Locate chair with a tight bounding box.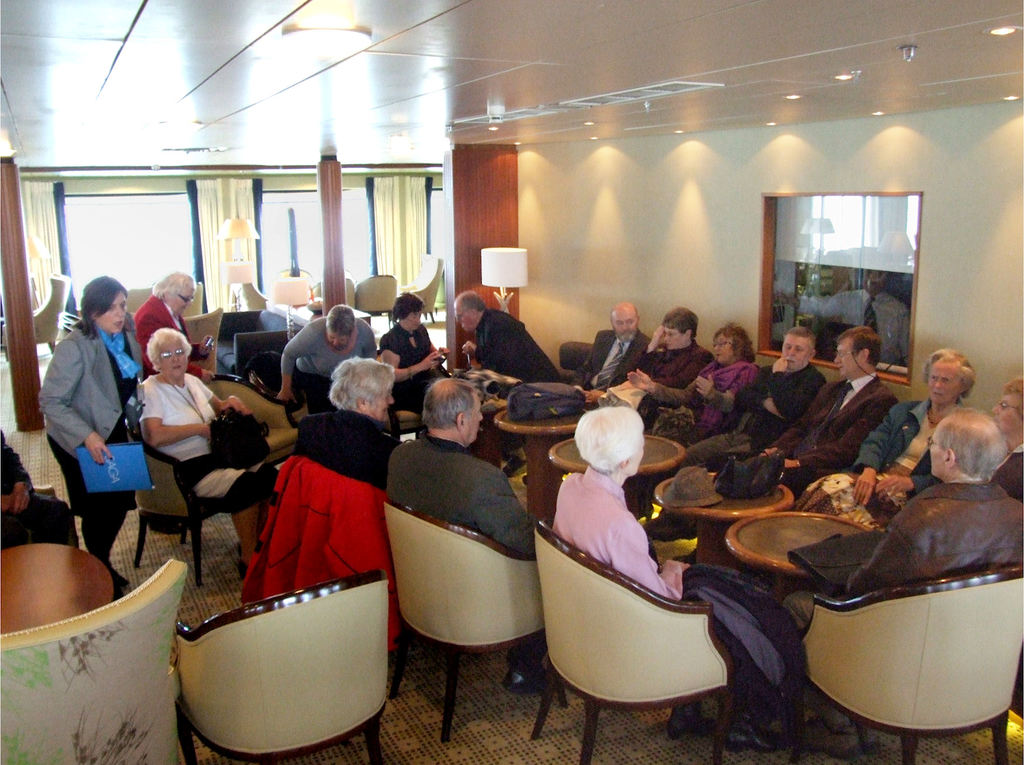
(271, 456, 395, 579).
